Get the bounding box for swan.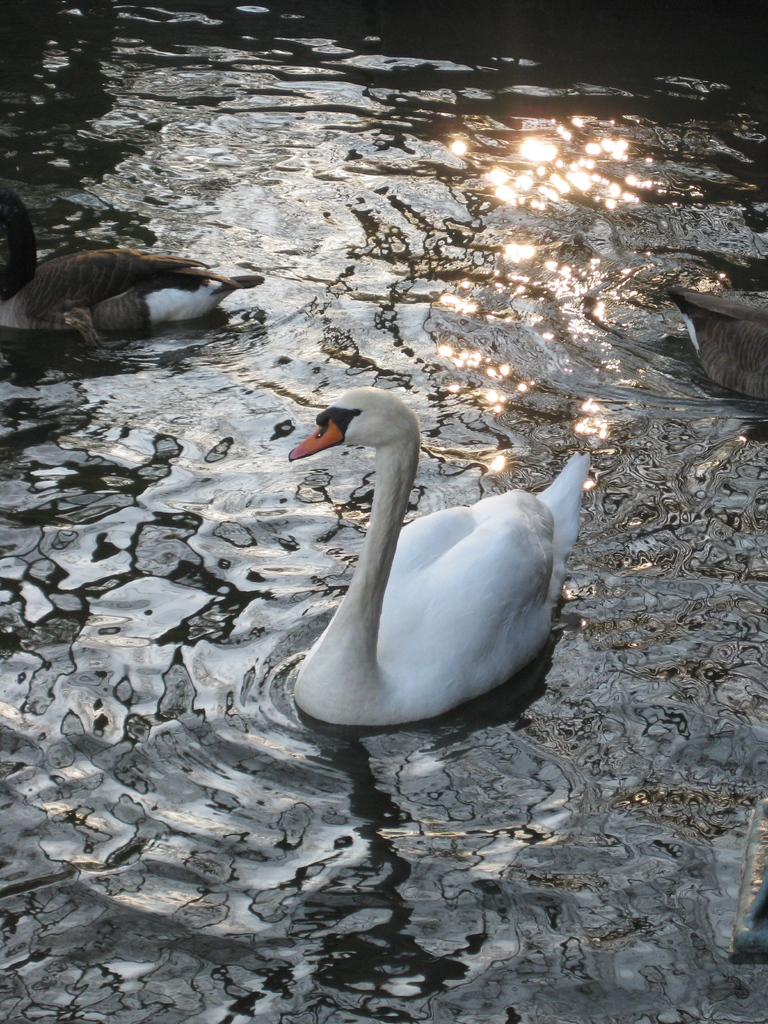
(left=662, top=290, right=767, bottom=402).
